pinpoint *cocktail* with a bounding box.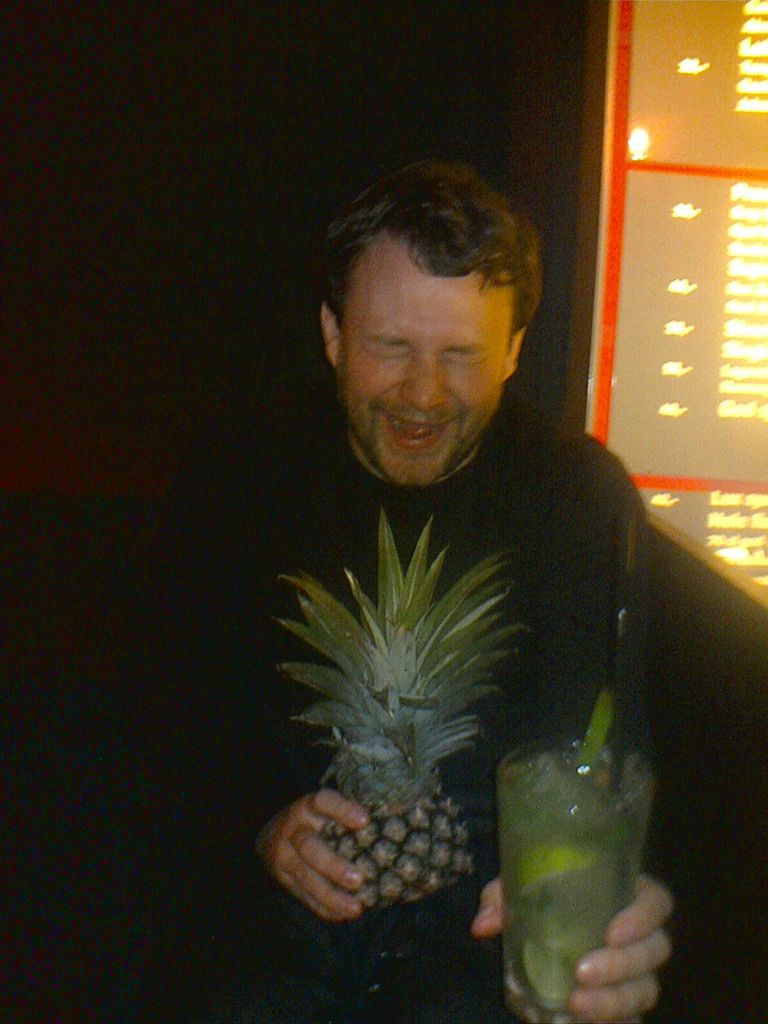
{"x1": 481, "y1": 721, "x2": 645, "y2": 1009}.
